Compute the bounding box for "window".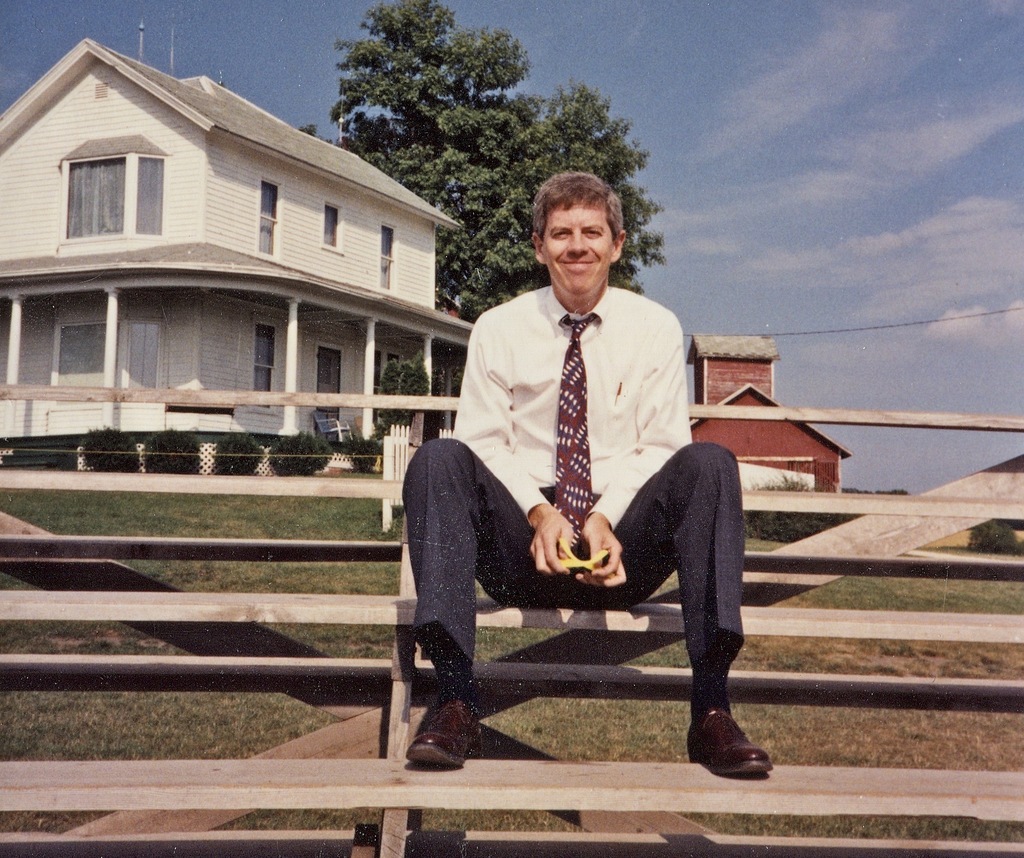
(317,346,342,388).
